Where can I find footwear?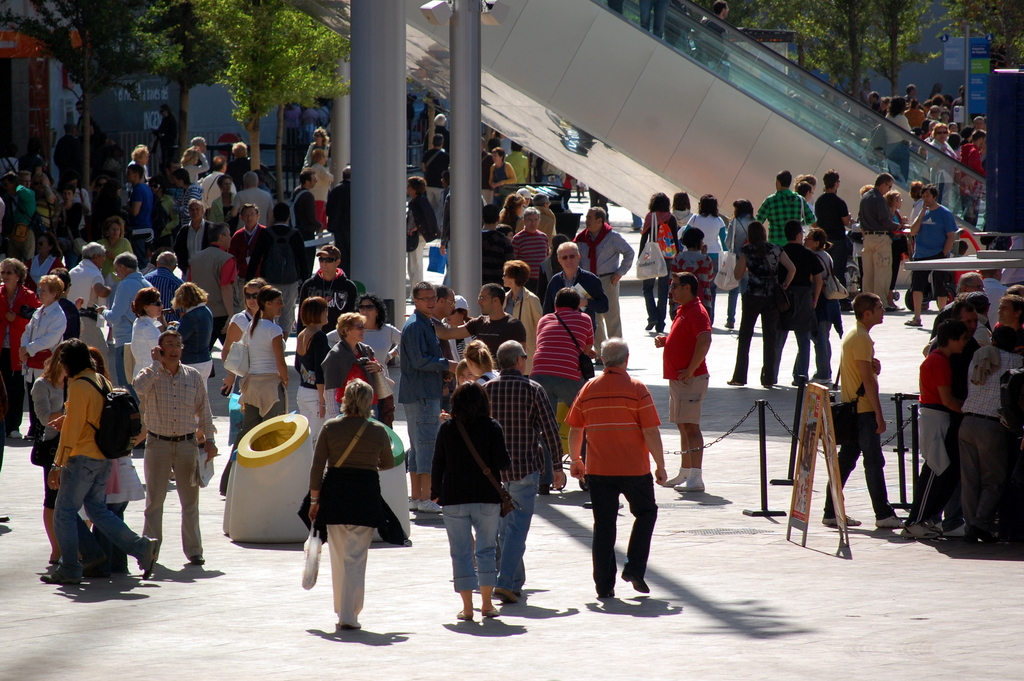
You can find it at BBox(188, 554, 203, 566).
